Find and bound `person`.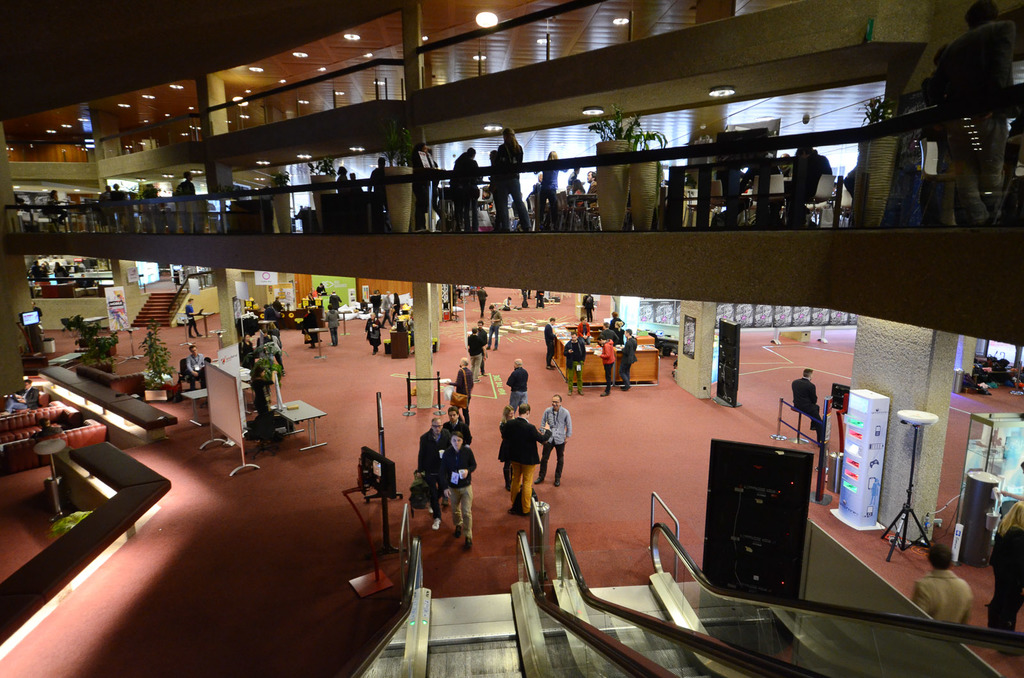
Bound: <box>620,326,642,392</box>.
